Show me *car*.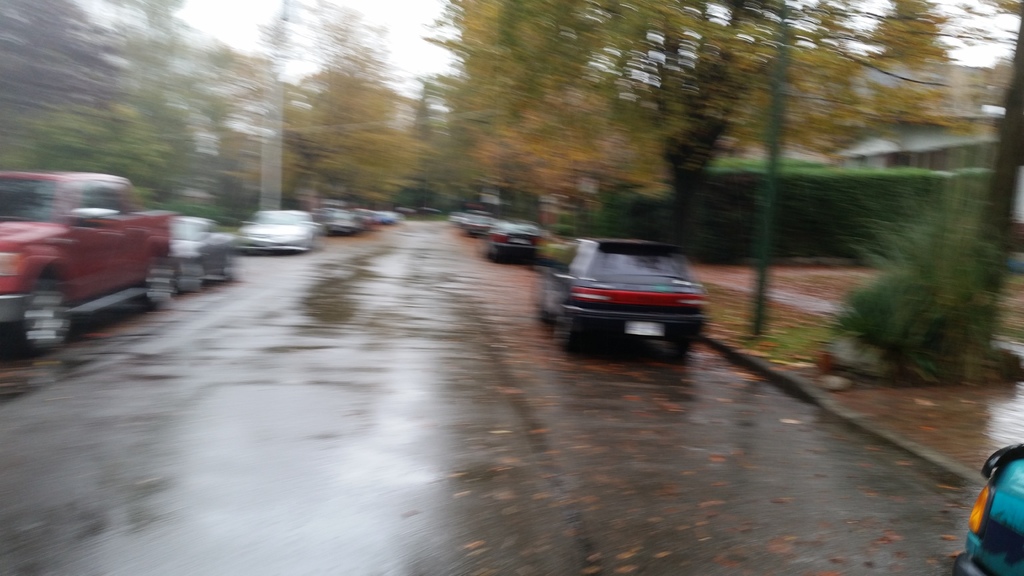
*car* is here: bbox=[481, 223, 541, 267].
